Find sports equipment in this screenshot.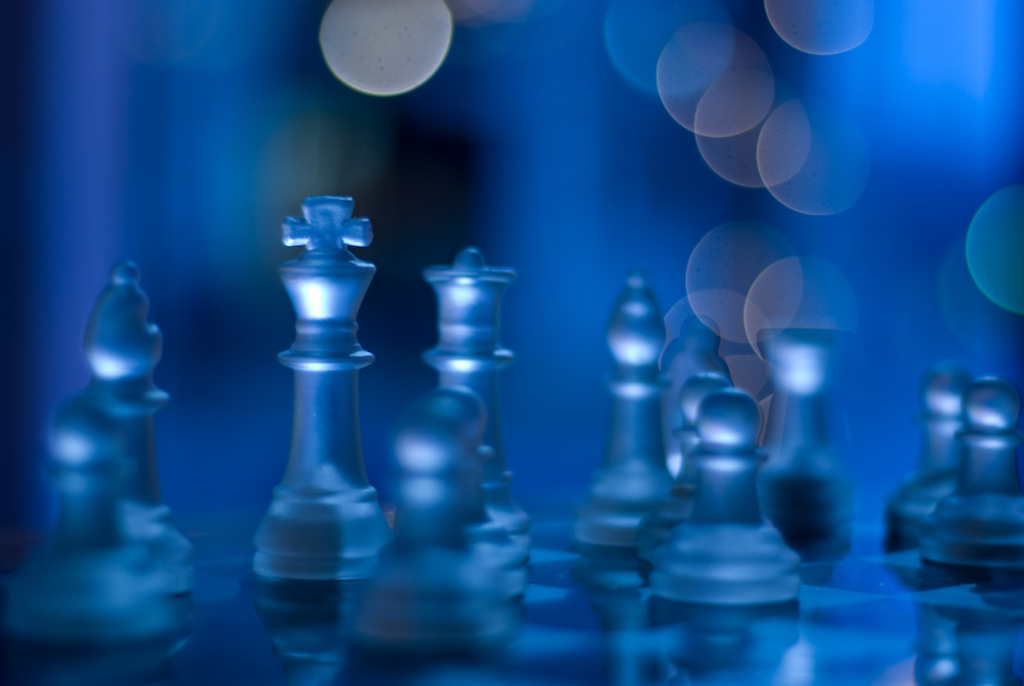
The bounding box for sports equipment is [left=646, top=399, right=797, bottom=599].
